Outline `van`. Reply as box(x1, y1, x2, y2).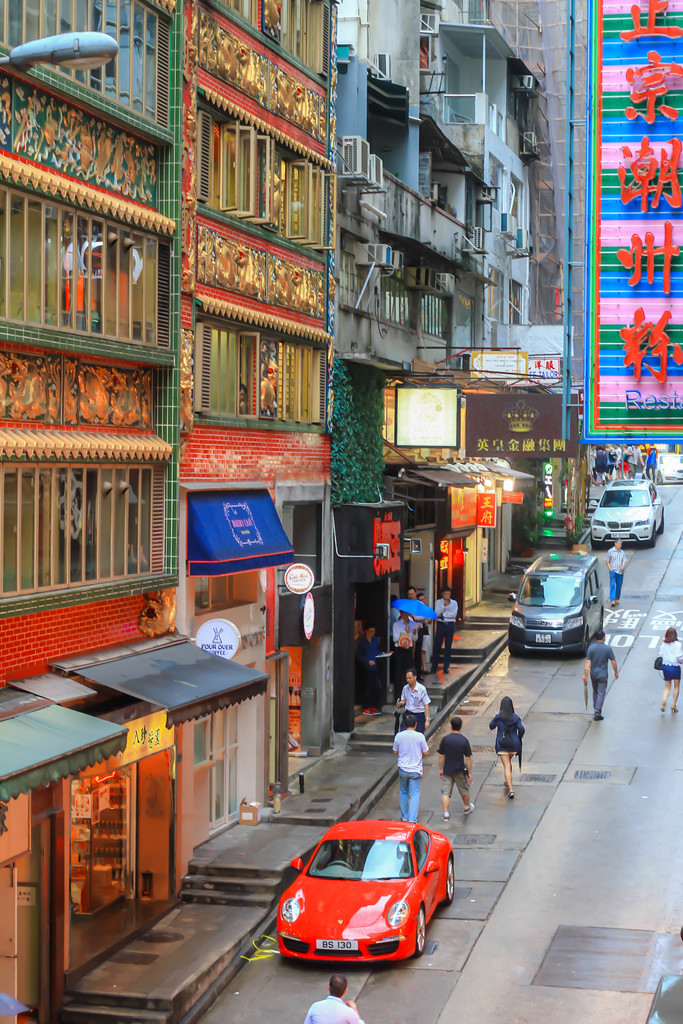
box(505, 550, 605, 660).
